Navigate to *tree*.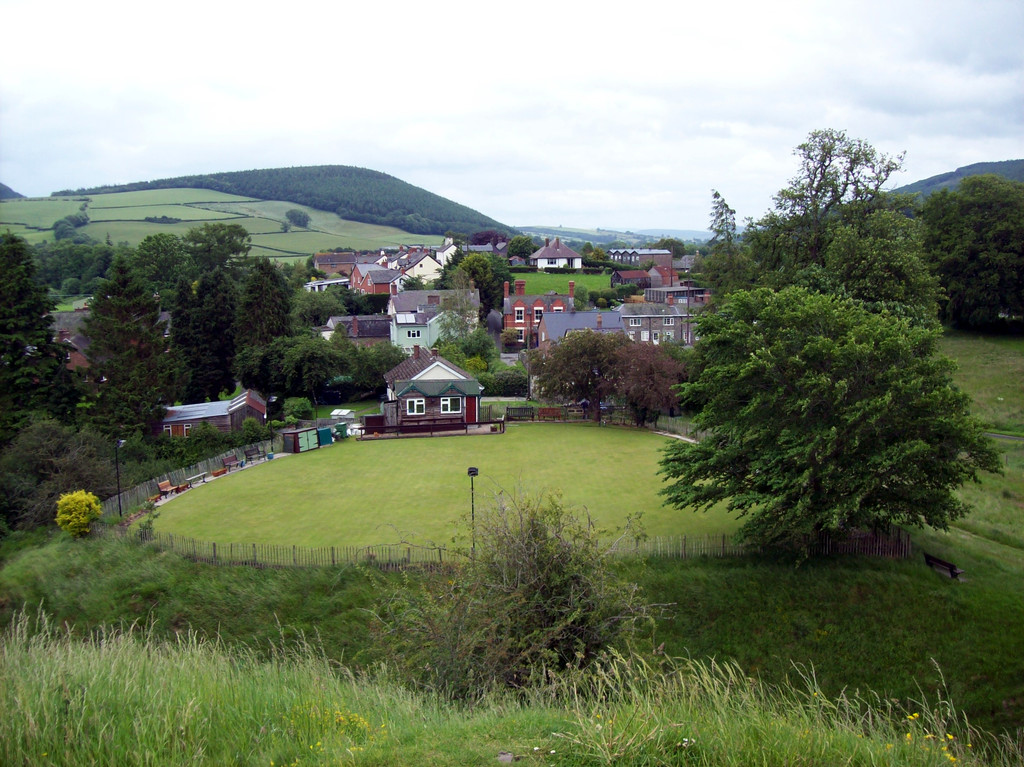
Navigation target: [x1=531, y1=331, x2=631, y2=422].
